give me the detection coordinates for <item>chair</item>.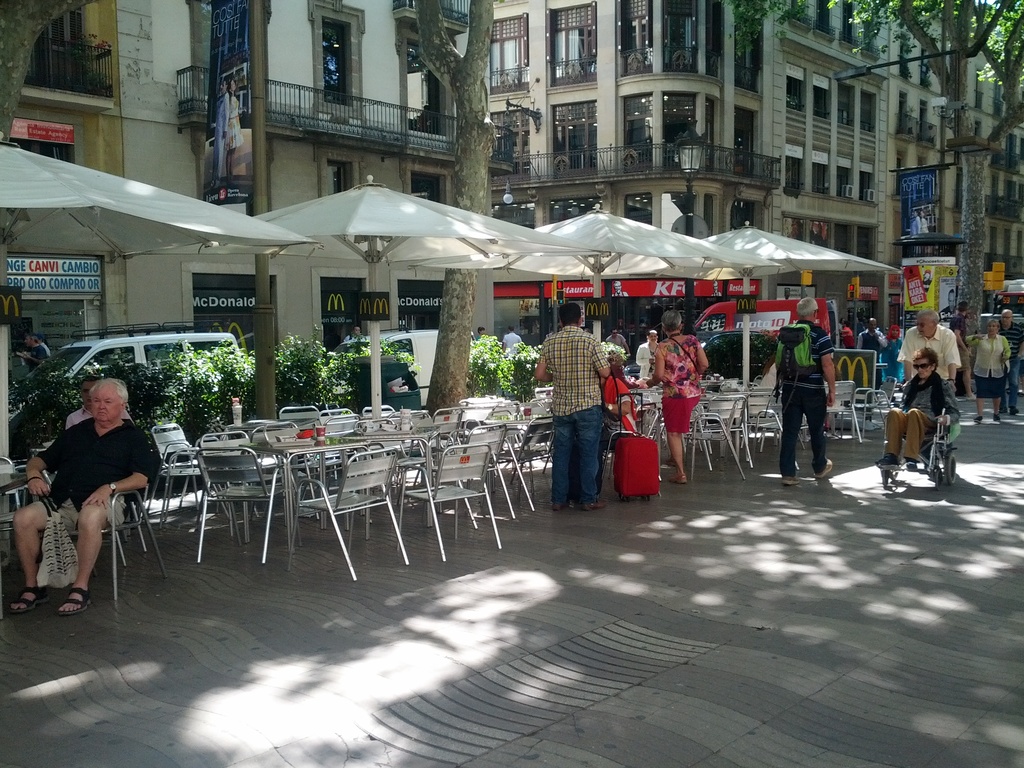
locate(198, 444, 292, 562).
